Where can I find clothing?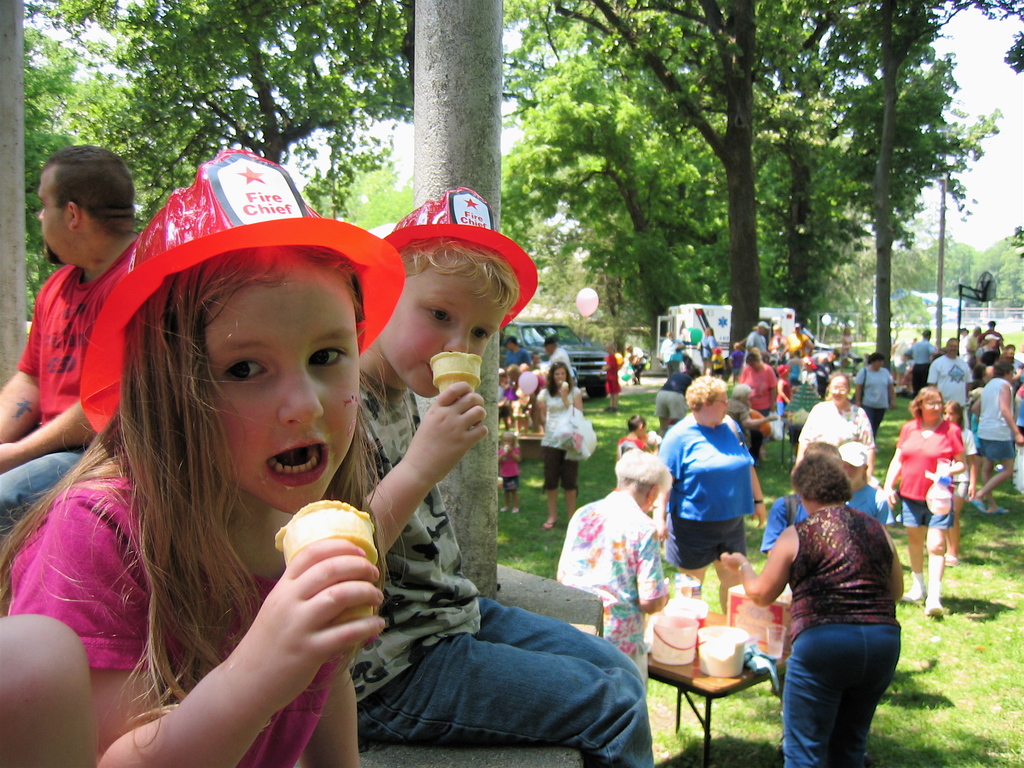
You can find it at (x1=668, y1=391, x2=771, y2=599).
